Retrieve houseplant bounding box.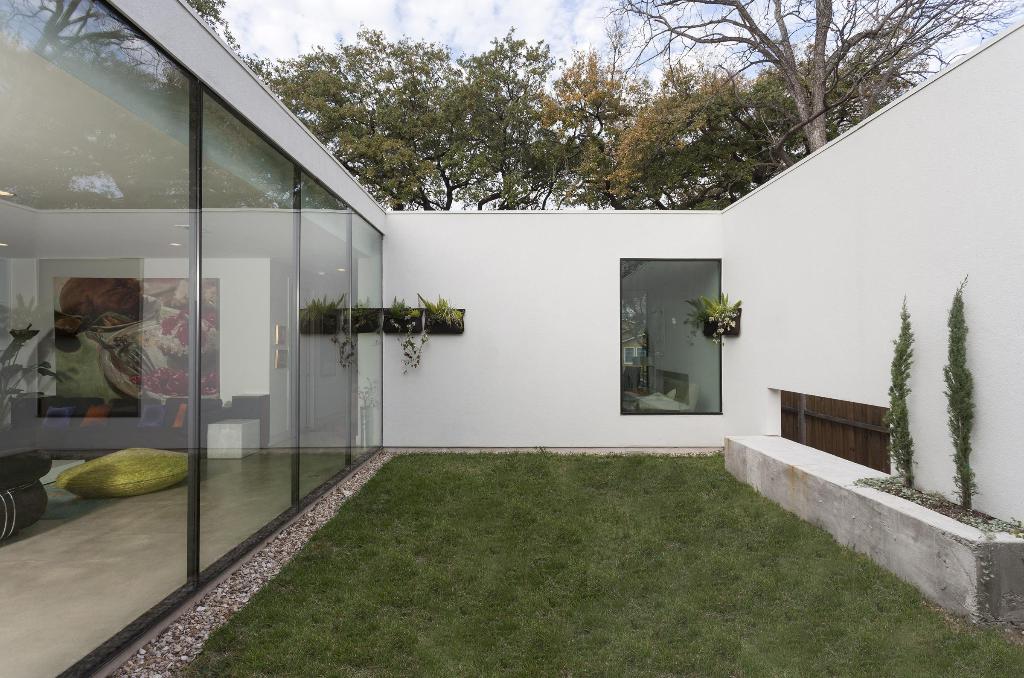
Bounding box: (left=693, top=295, right=739, bottom=346).
